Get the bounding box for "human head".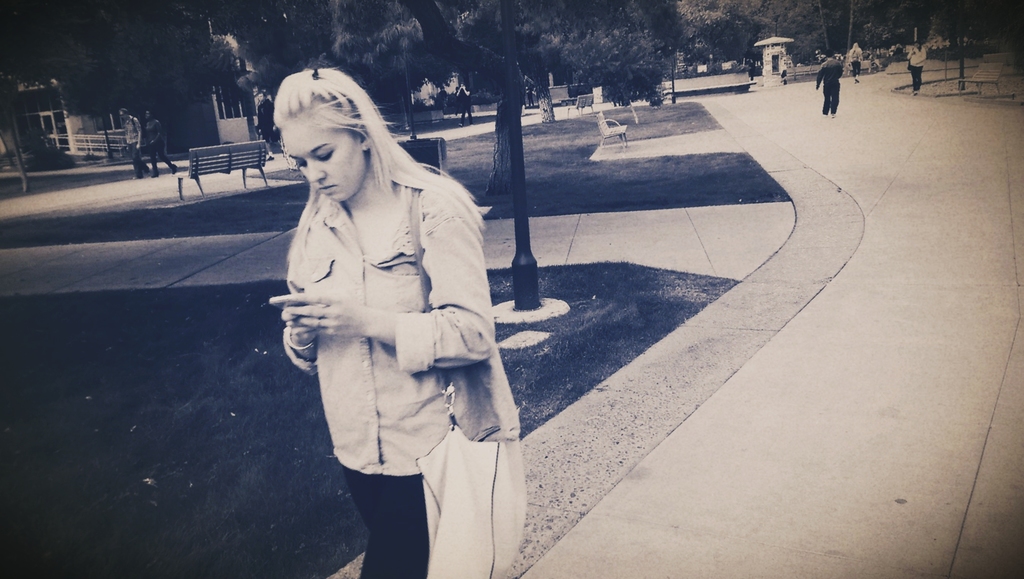
[x1=255, y1=87, x2=269, y2=102].
